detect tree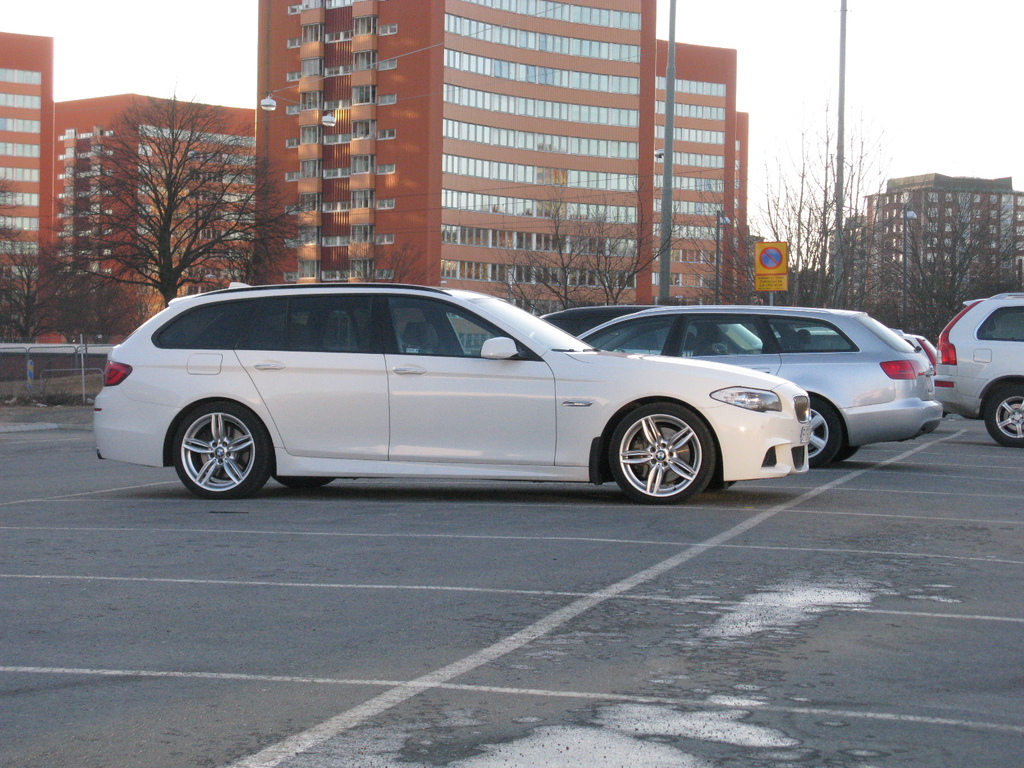
detection(61, 263, 151, 361)
